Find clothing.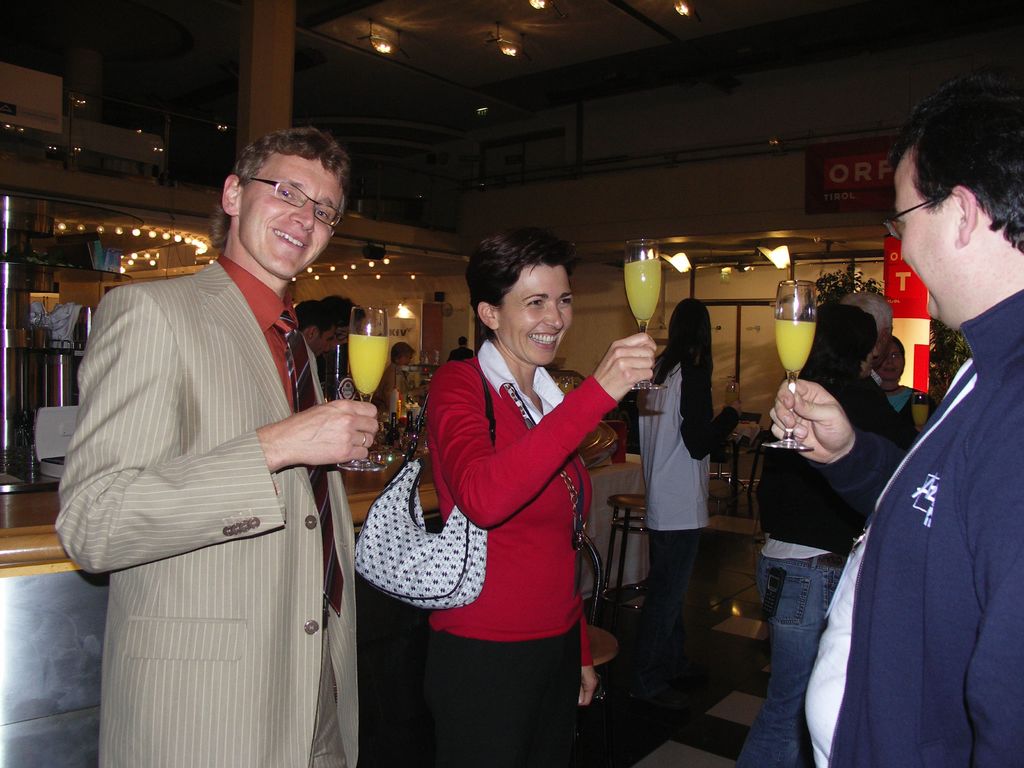
793:296:1023:767.
